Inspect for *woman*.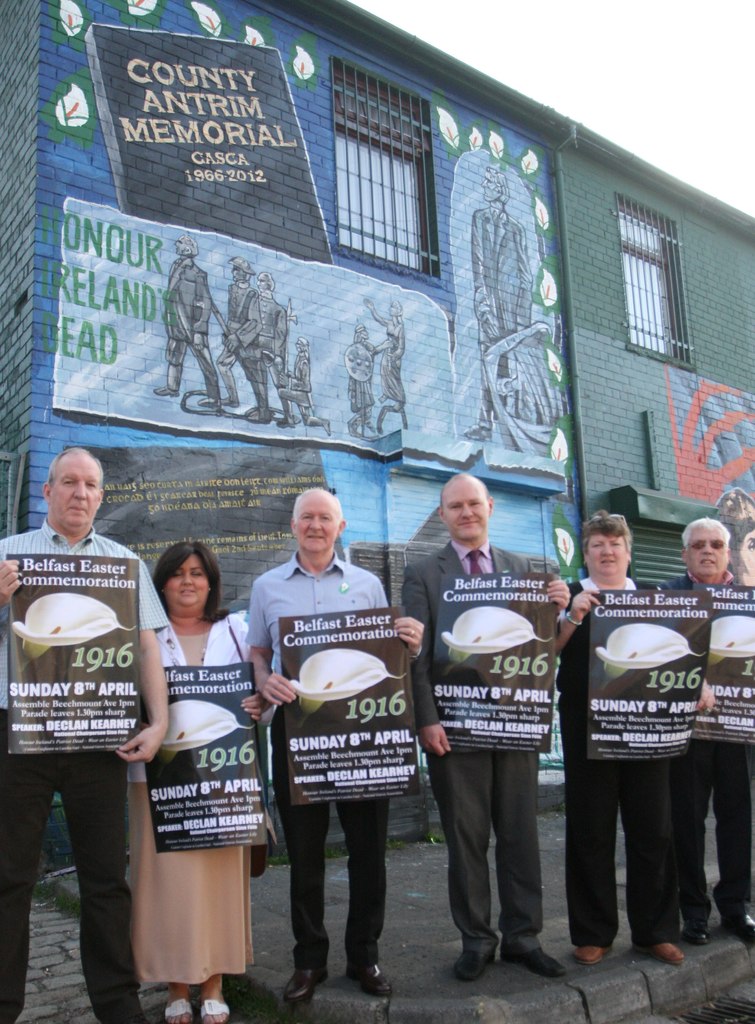
Inspection: {"x1": 552, "y1": 506, "x2": 716, "y2": 966}.
